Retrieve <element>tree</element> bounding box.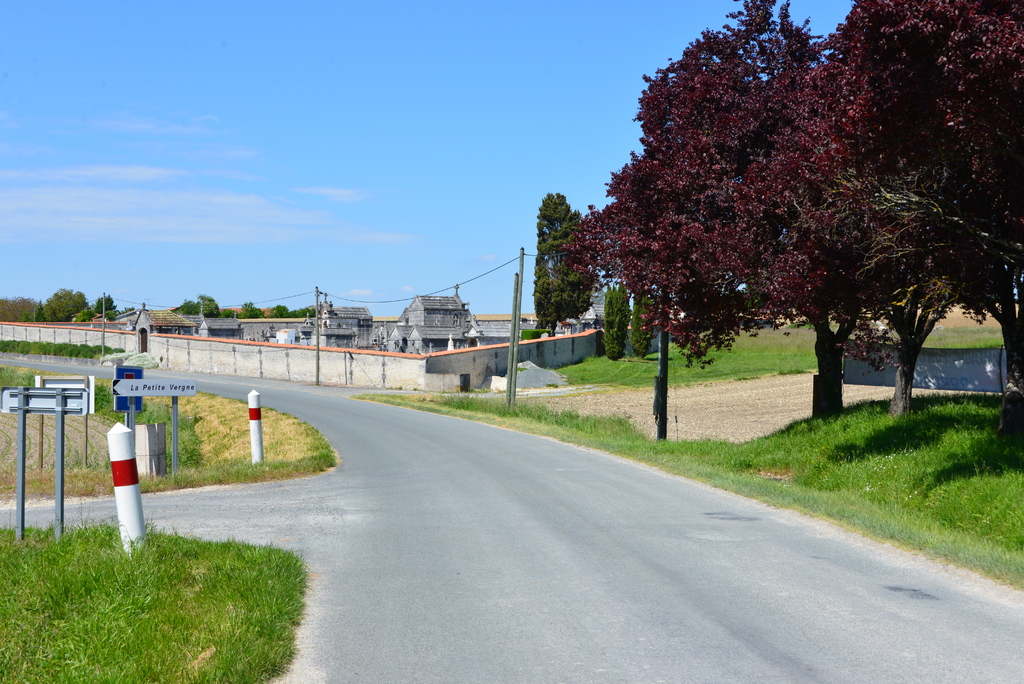
Bounding box: (left=530, top=189, right=594, bottom=338).
